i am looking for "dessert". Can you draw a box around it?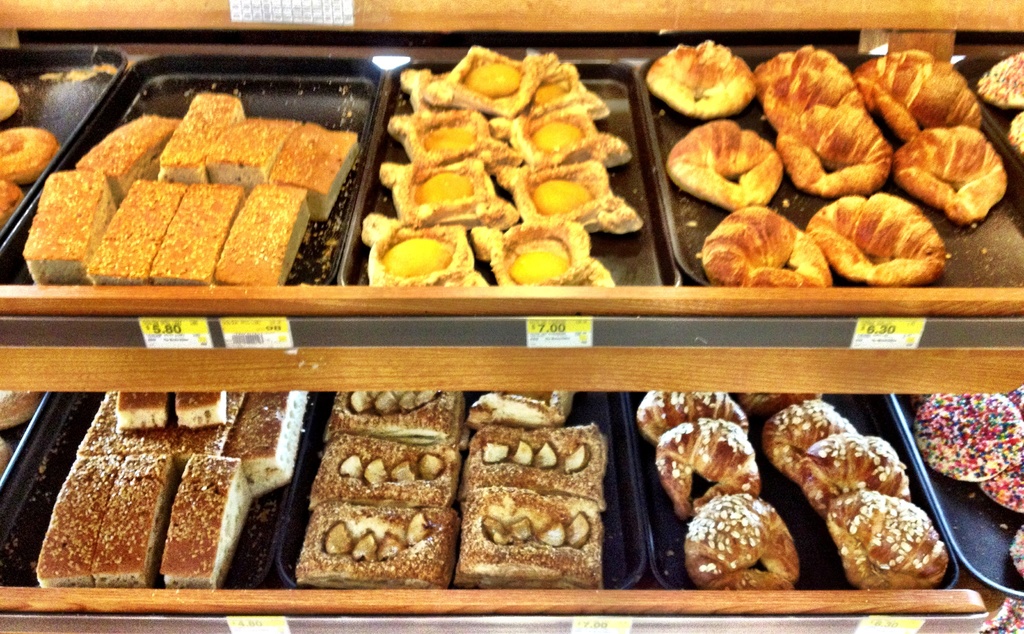
Sure, the bounding box is box=[891, 123, 1000, 221].
